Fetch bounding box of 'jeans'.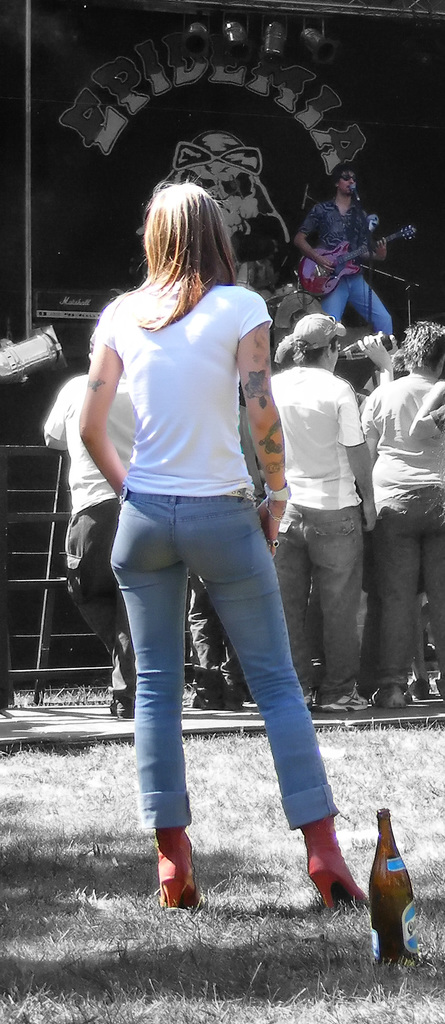
Bbox: select_region(91, 486, 340, 869).
